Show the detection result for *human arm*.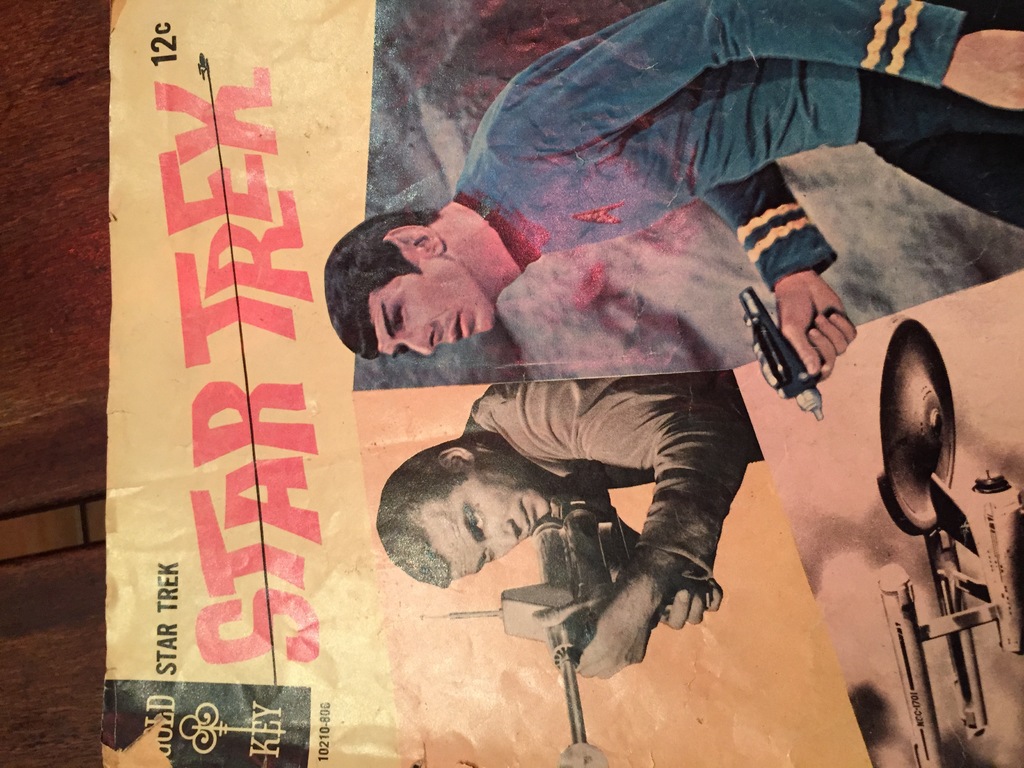
{"left": 534, "top": 500, "right": 726, "bottom": 626}.
